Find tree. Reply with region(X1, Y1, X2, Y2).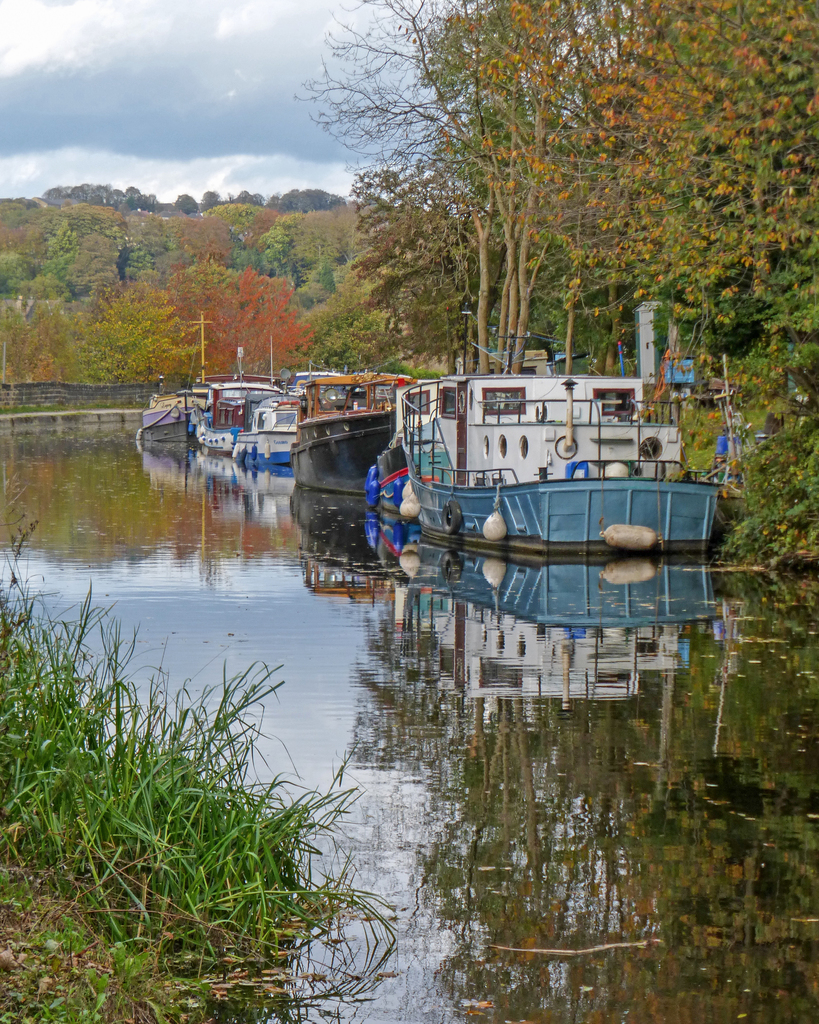
region(199, 195, 219, 204).
